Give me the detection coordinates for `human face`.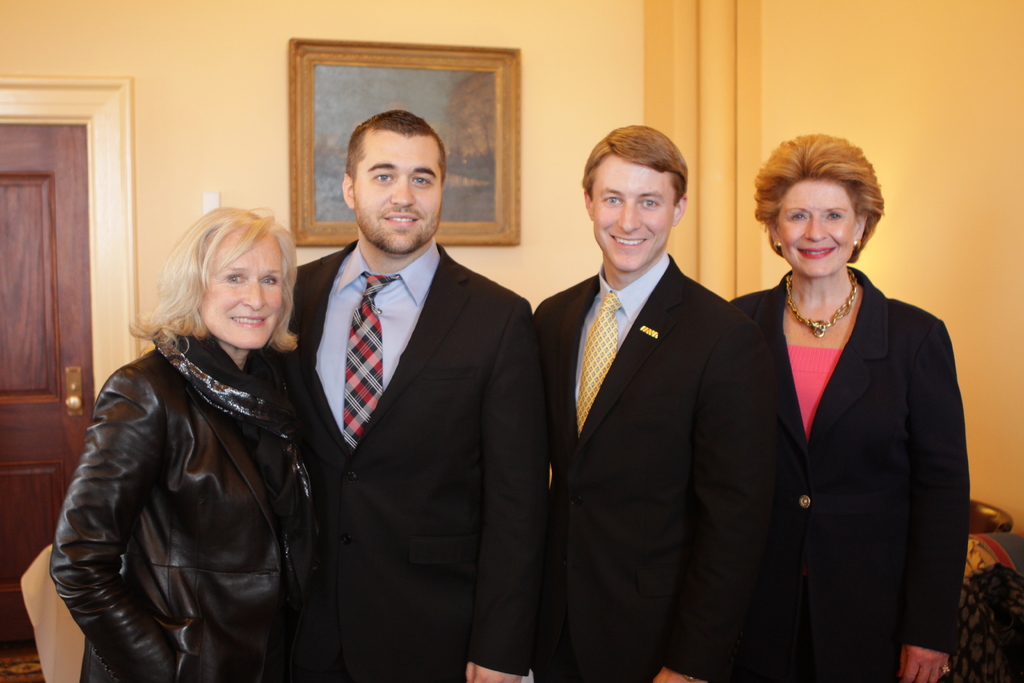
202 233 283 352.
